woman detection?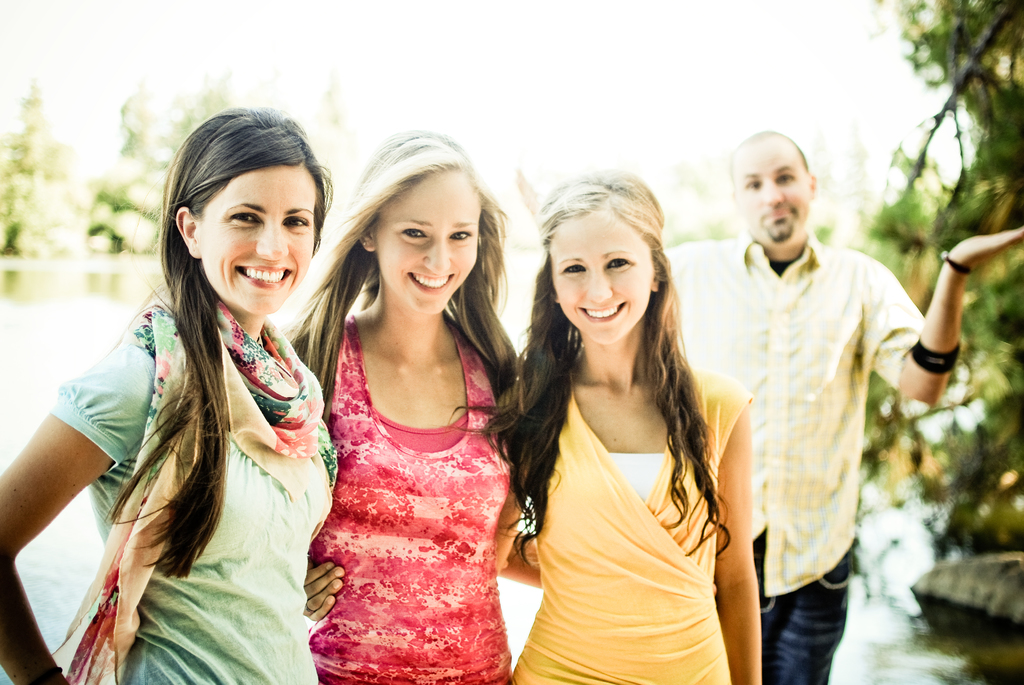
<box>308,126,720,684</box>
